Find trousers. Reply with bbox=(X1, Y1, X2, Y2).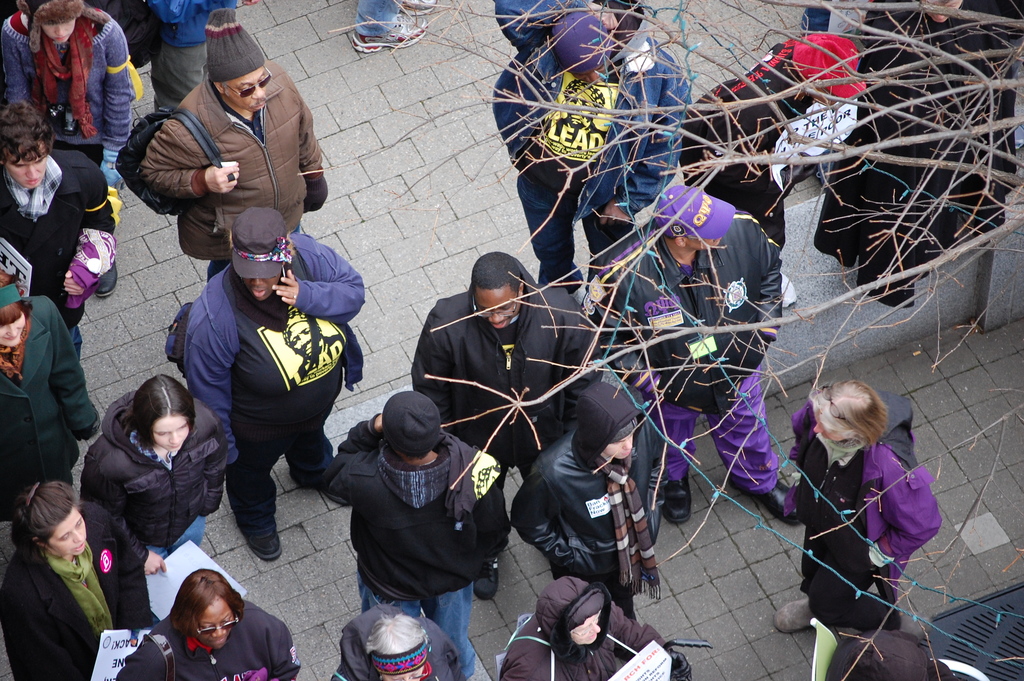
bbox=(651, 377, 782, 500).
